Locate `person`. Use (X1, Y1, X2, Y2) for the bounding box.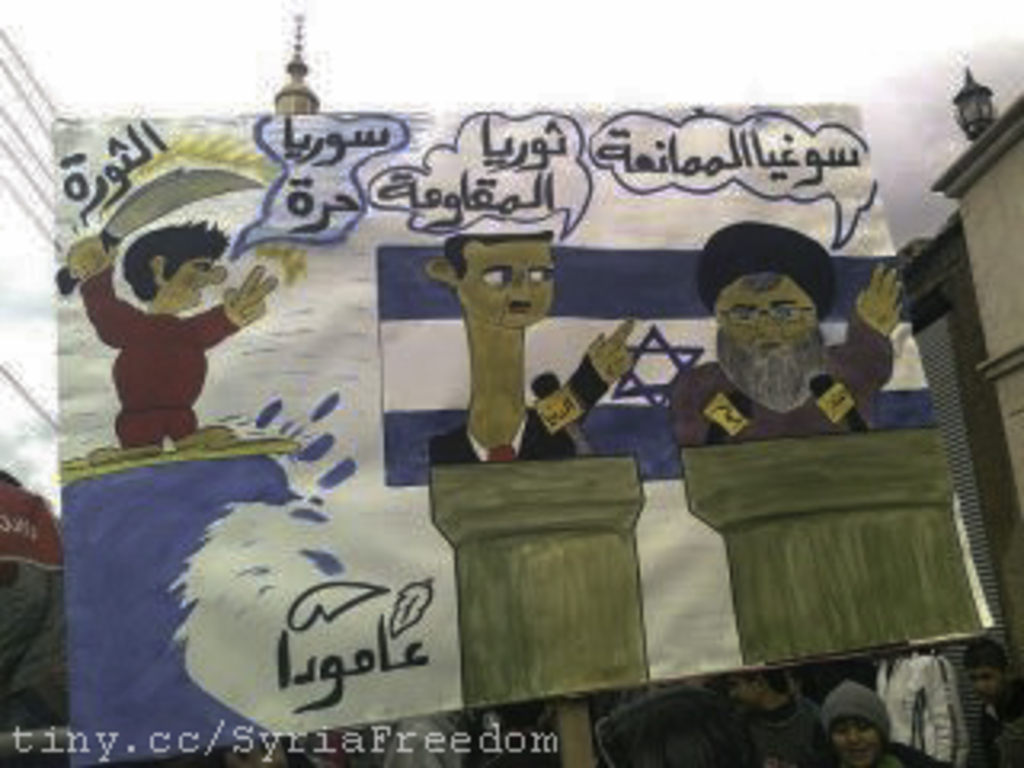
(669, 230, 902, 442).
